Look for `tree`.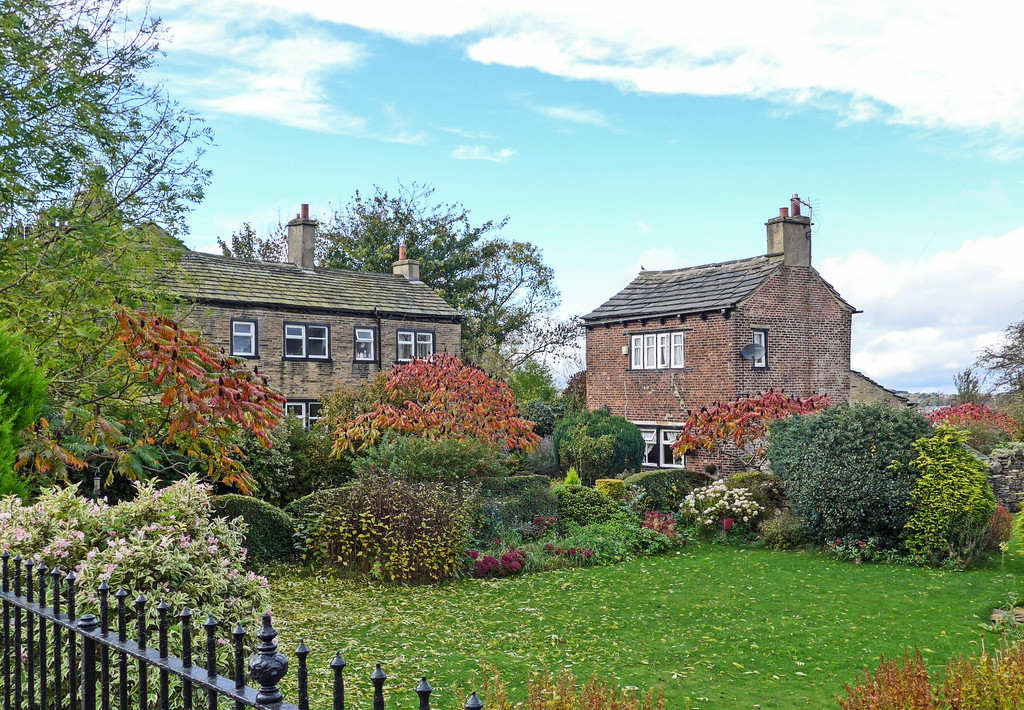
Found: 951 363 982 400.
